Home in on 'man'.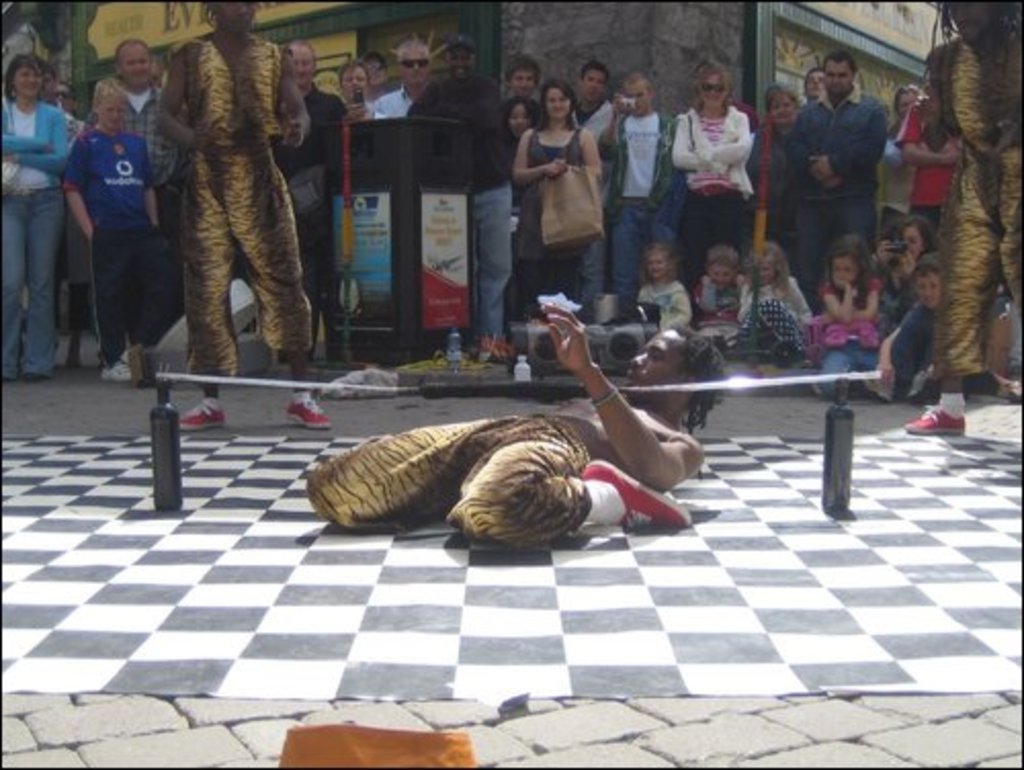
Homed in at BBox(903, 0, 1022, 446).
